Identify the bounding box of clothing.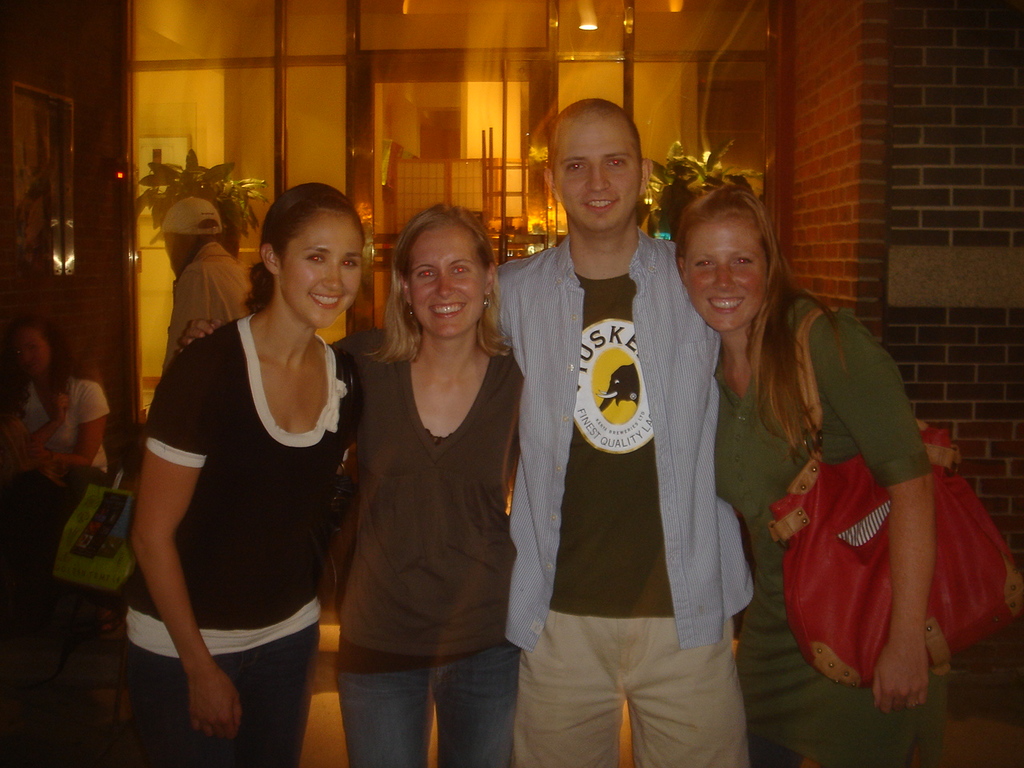
<region>706, 298, 949, 767</region>.
